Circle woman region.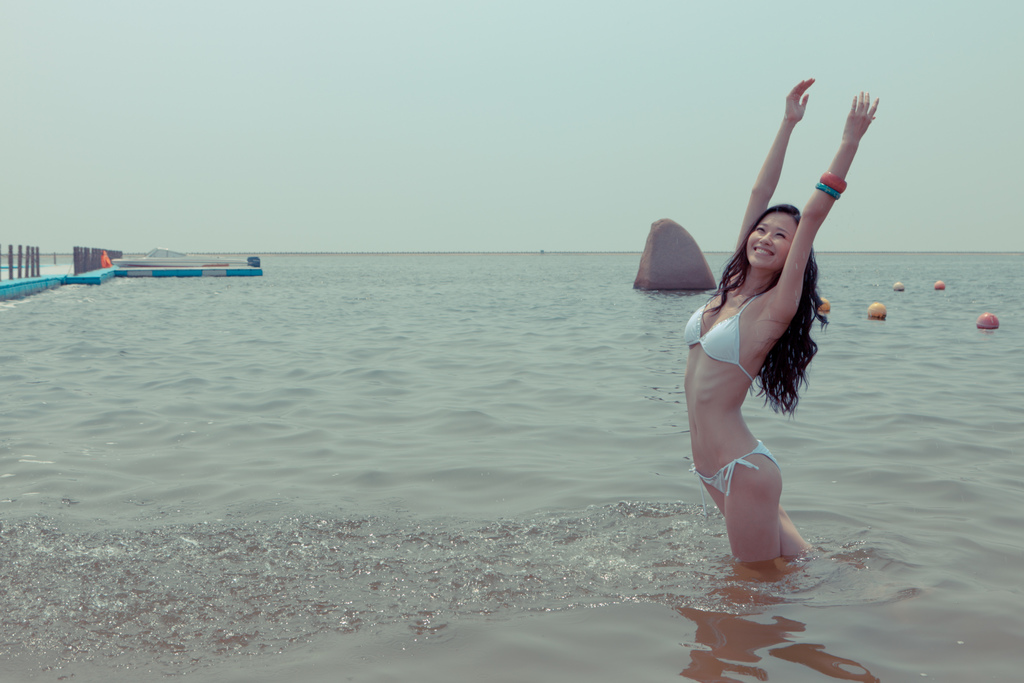
Region: x1=684, y1=77, x2=884, y2=567.
